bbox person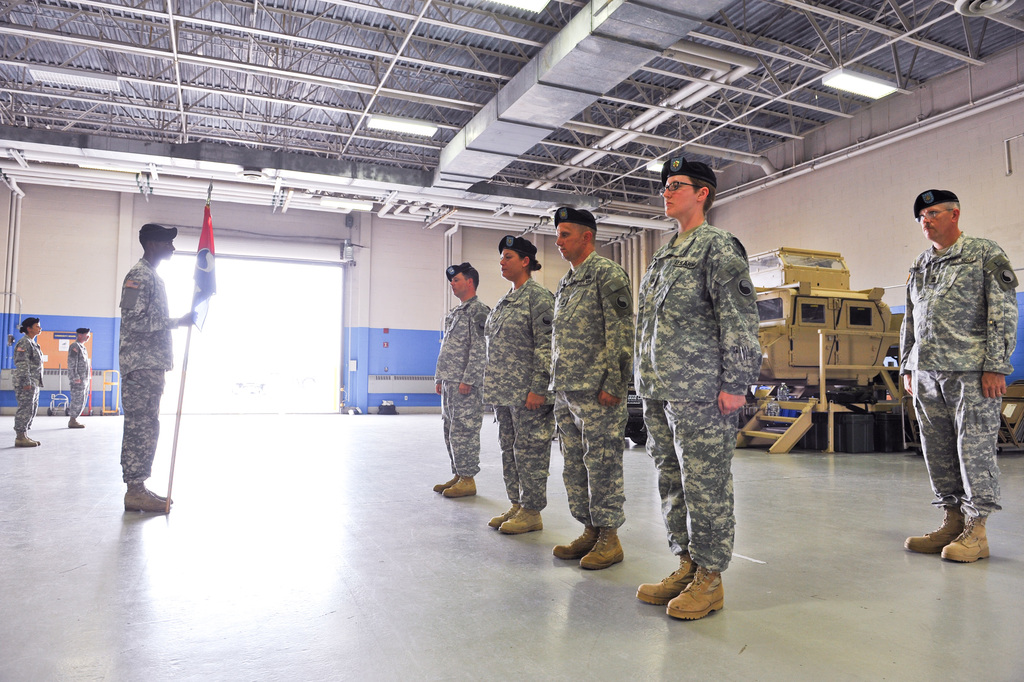
Rect(548, 204, 633, 567)
